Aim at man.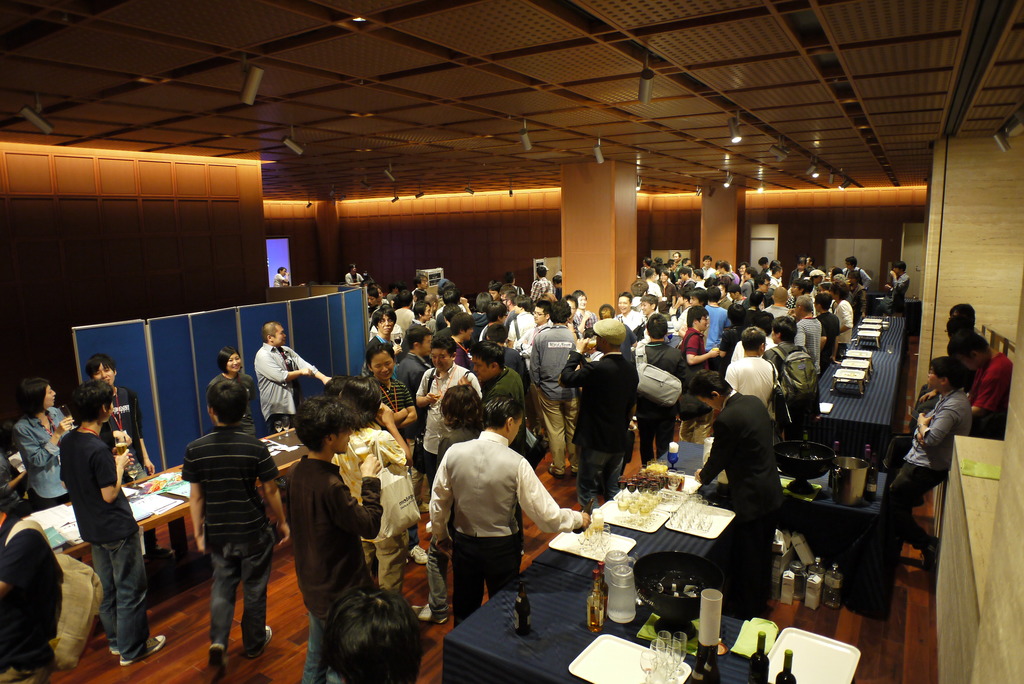
Aimed at l=250, t=316, r=335, b=436.
